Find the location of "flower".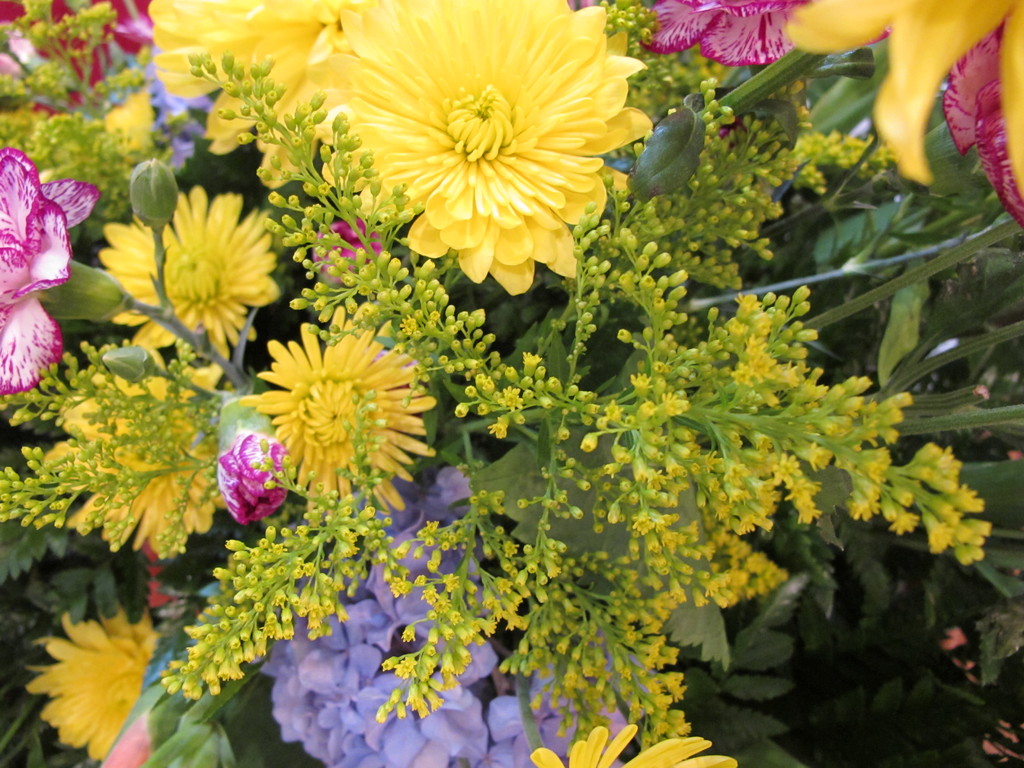
Location: detection(103, 49, 209, 169).
